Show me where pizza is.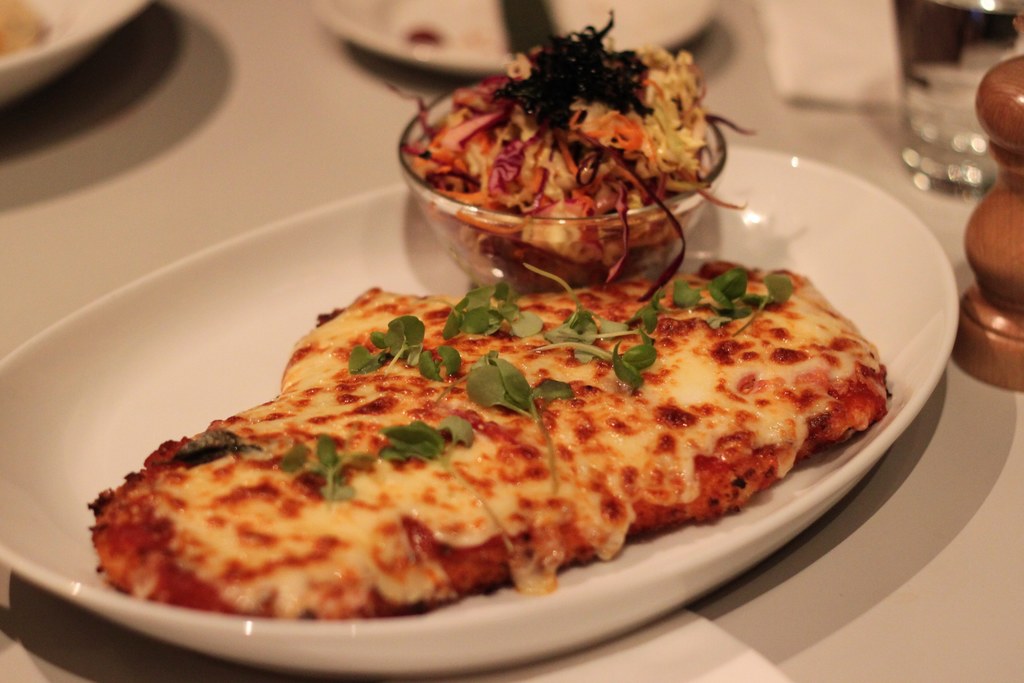
pizza is at {"x1": 213, "y1": 252, "x2": 888, "y2": 563}.
